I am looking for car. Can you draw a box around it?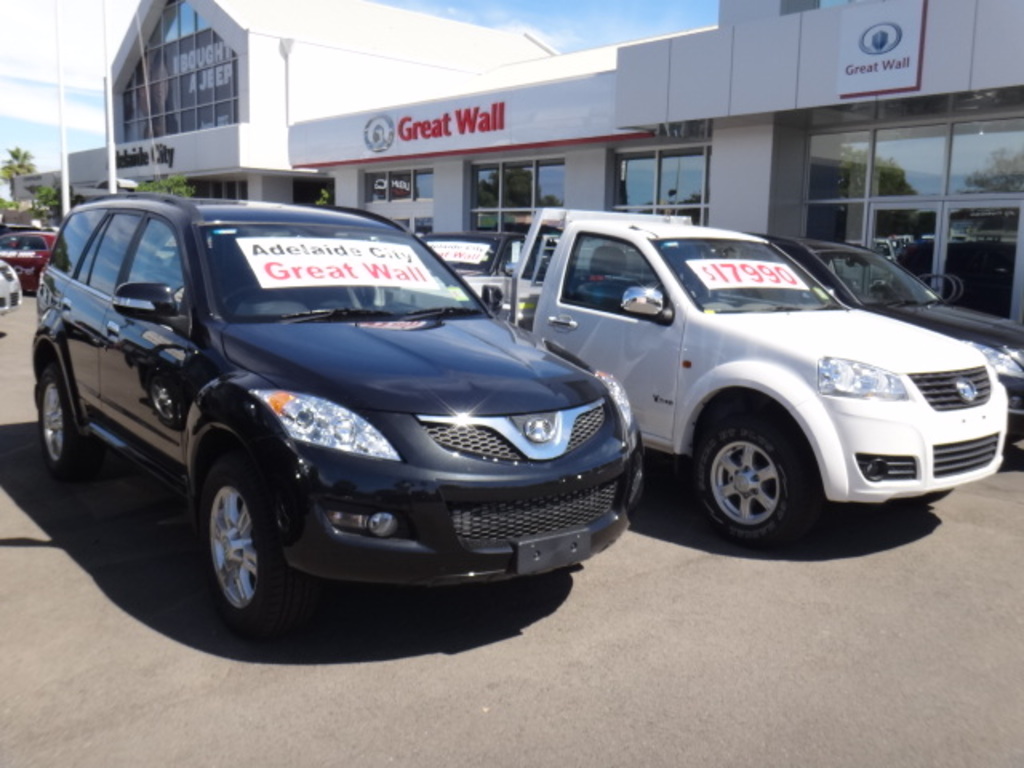
Sure, the bounding box is <bbox>0, 266, 21, 312</bbox>.
